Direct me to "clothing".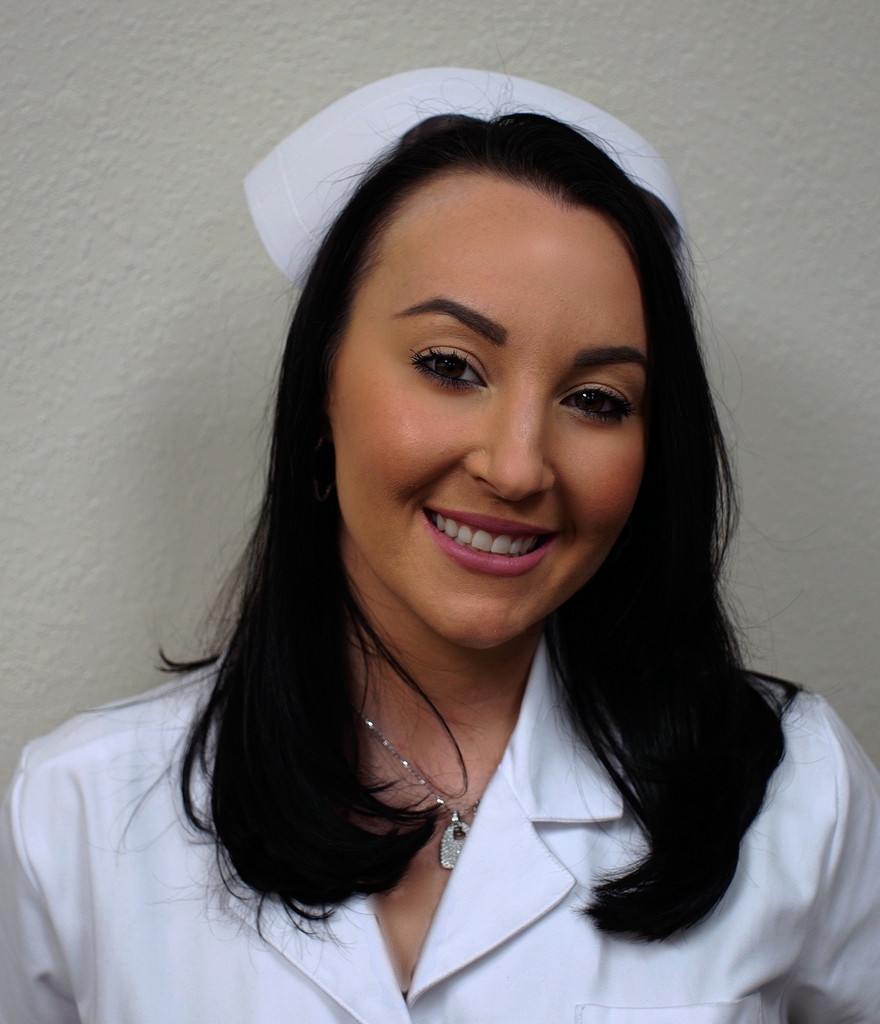
Direction: 44, 626, 838, 1007.
